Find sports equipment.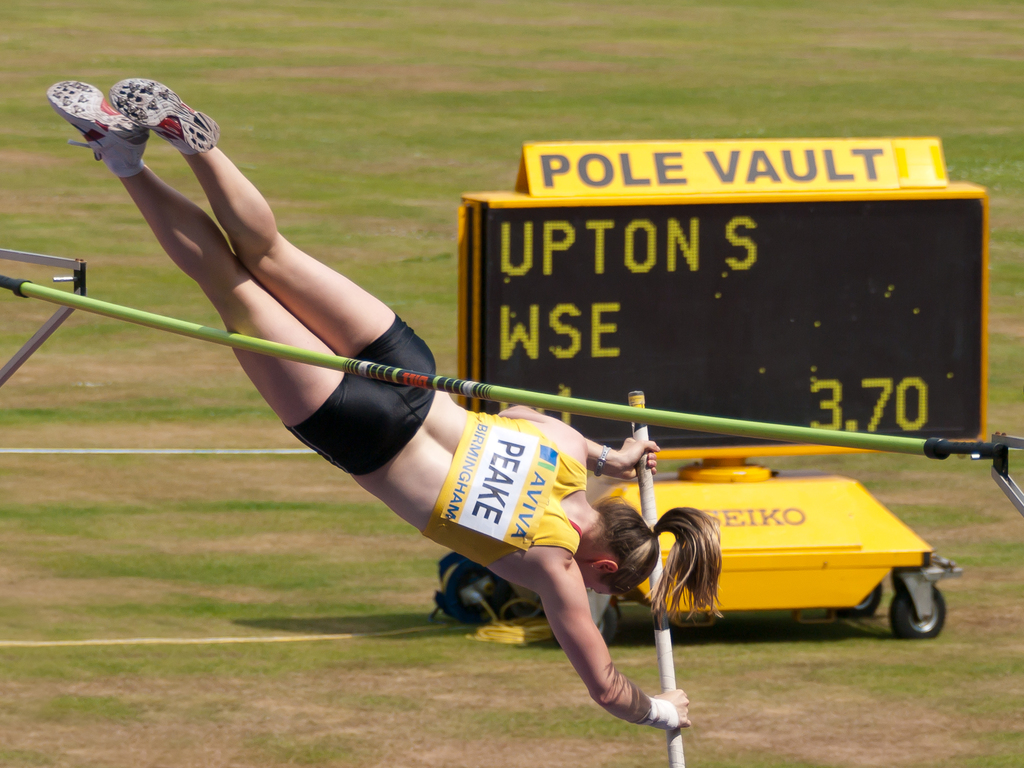
112/76/221/159.
